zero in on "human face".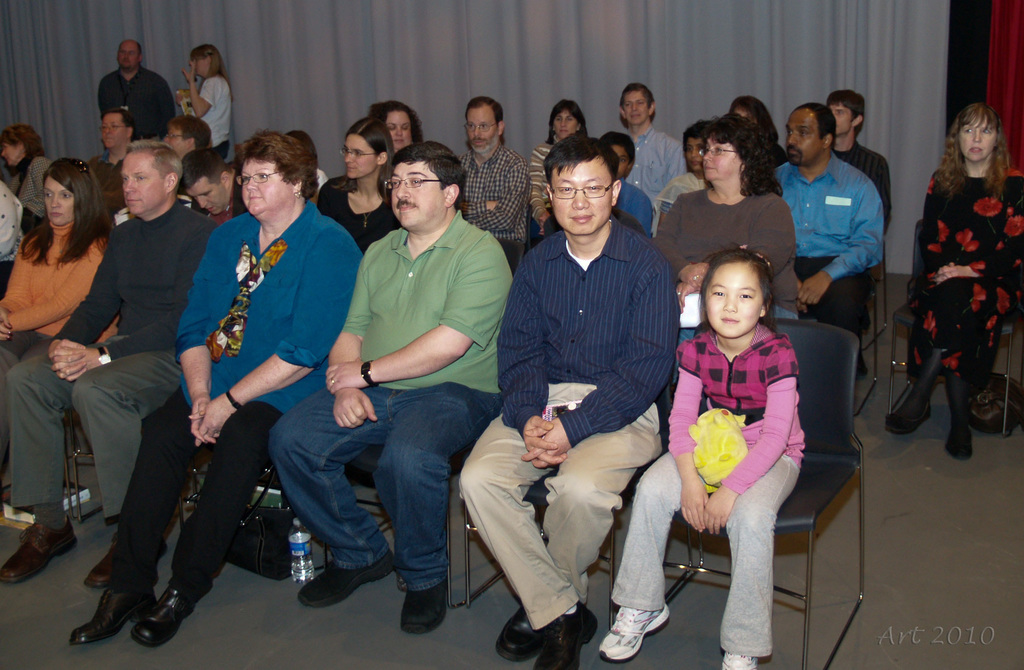
Zeroed in: BBox(617, 87, 648, 129).
